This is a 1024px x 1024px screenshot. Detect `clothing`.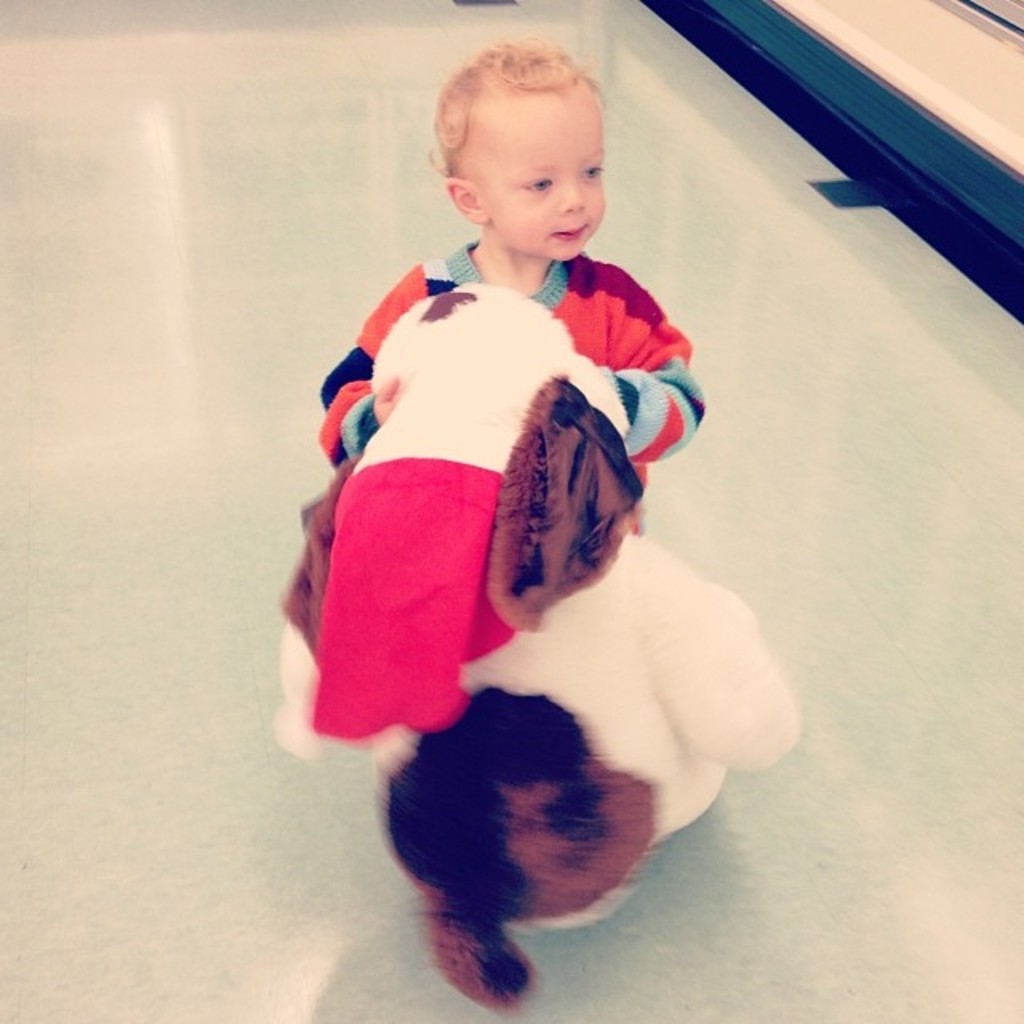
[291, 253, 712, 797].
